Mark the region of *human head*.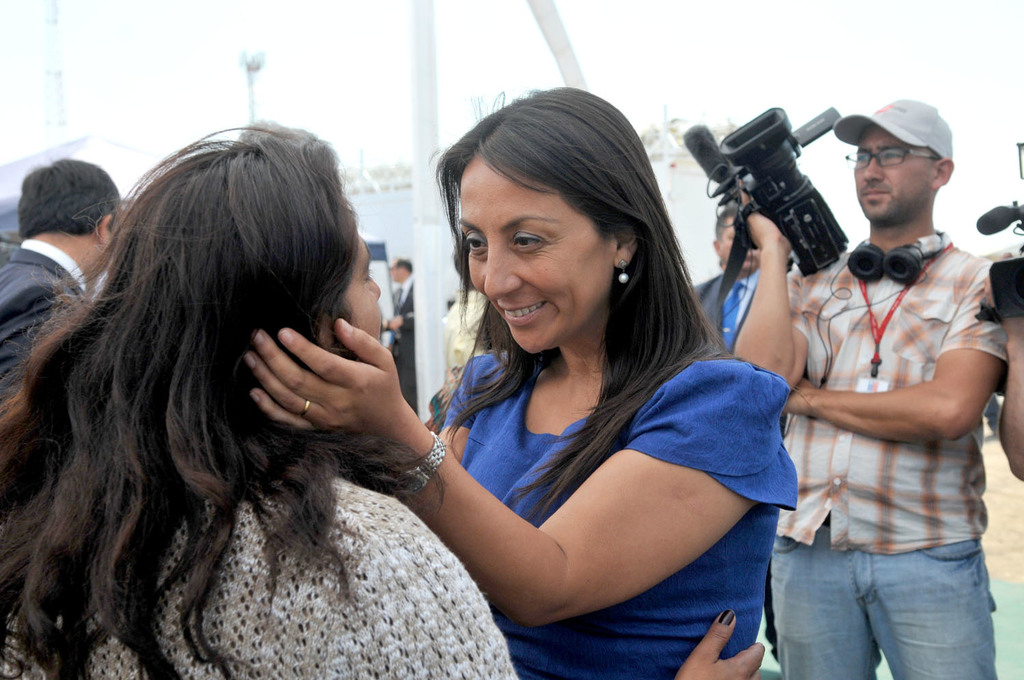
Region: 711 207 763 279.
